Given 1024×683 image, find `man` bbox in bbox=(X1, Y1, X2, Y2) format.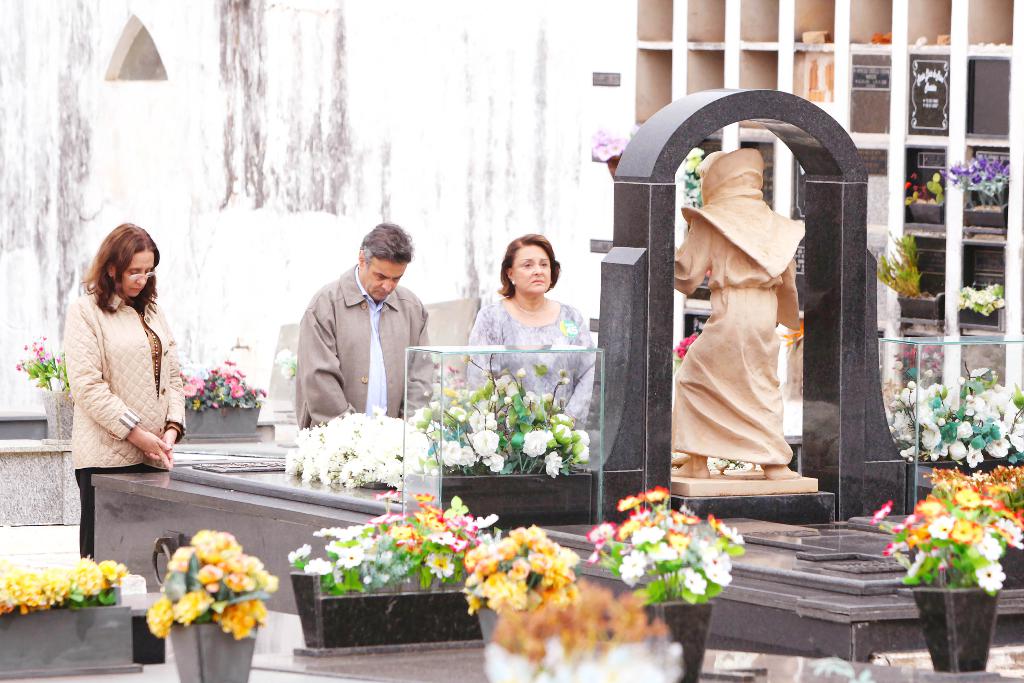
bbox=(276, 227, 429, 439).
